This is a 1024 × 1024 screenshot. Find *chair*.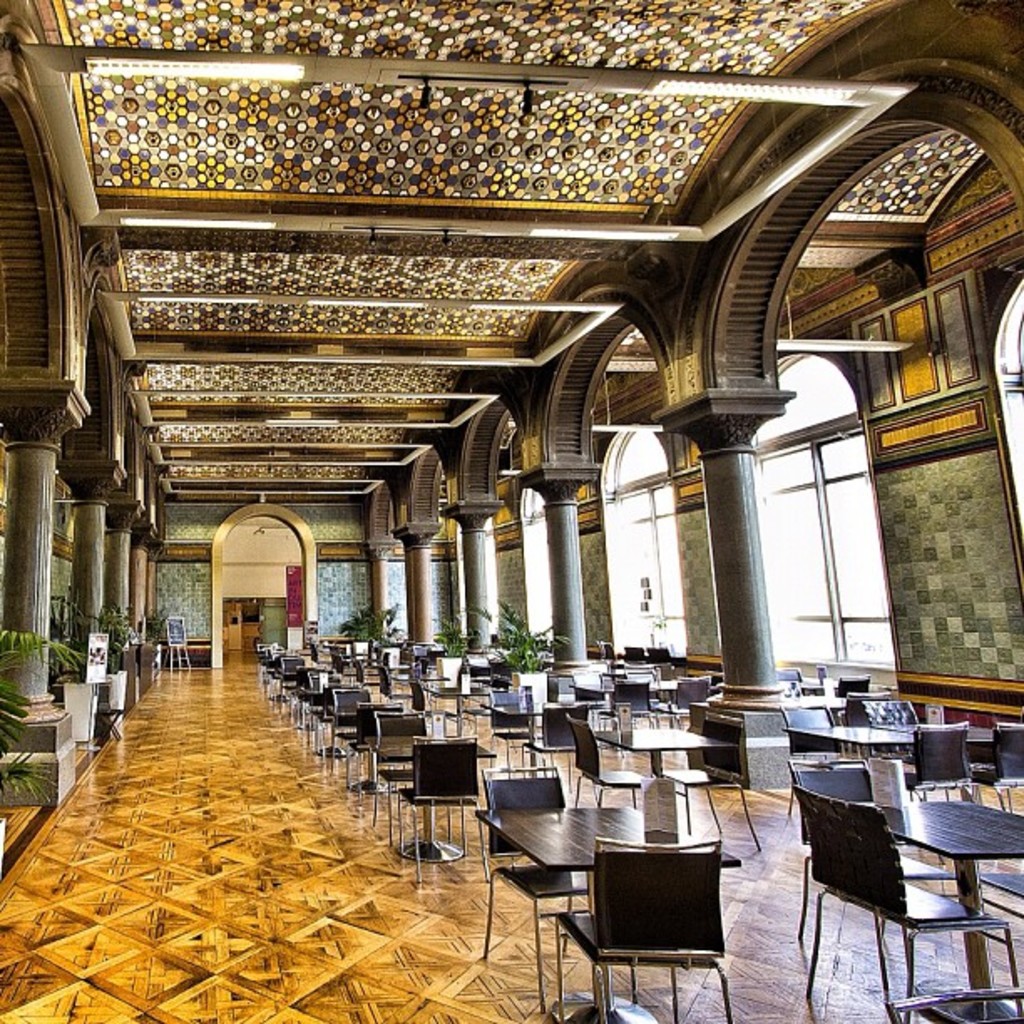
Bounding box: 776:751:888:890.
